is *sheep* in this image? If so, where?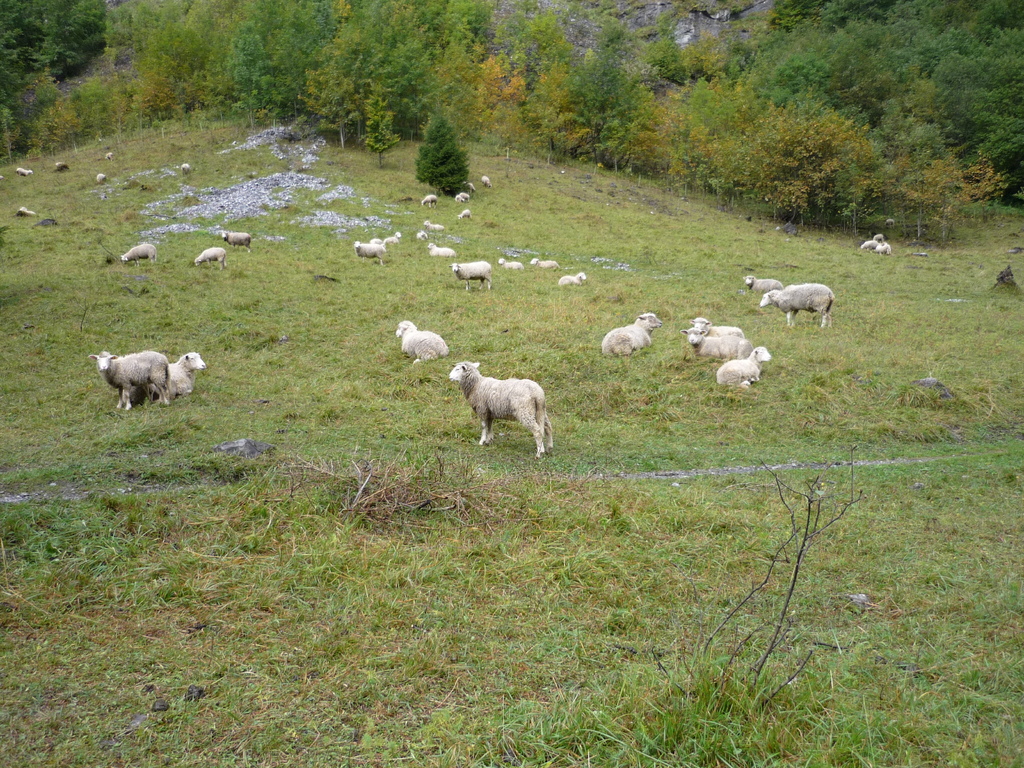
Yes, at bbox=[735, 268, 781, 291].
